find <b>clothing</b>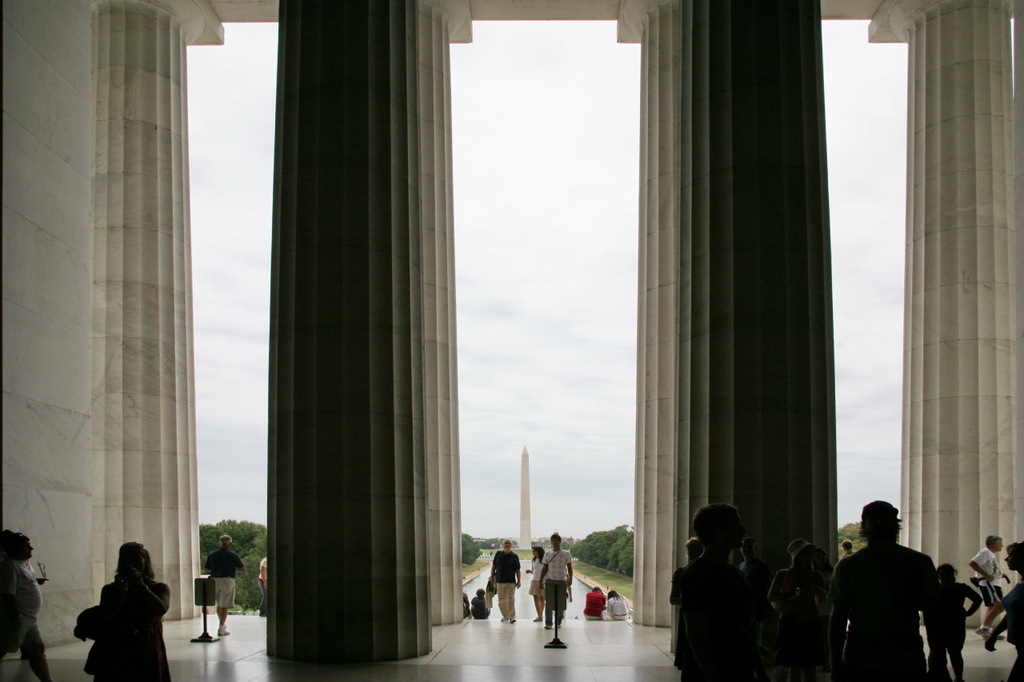
{"left": 542, "top": 553, "right": 572, "bottom": 618}
